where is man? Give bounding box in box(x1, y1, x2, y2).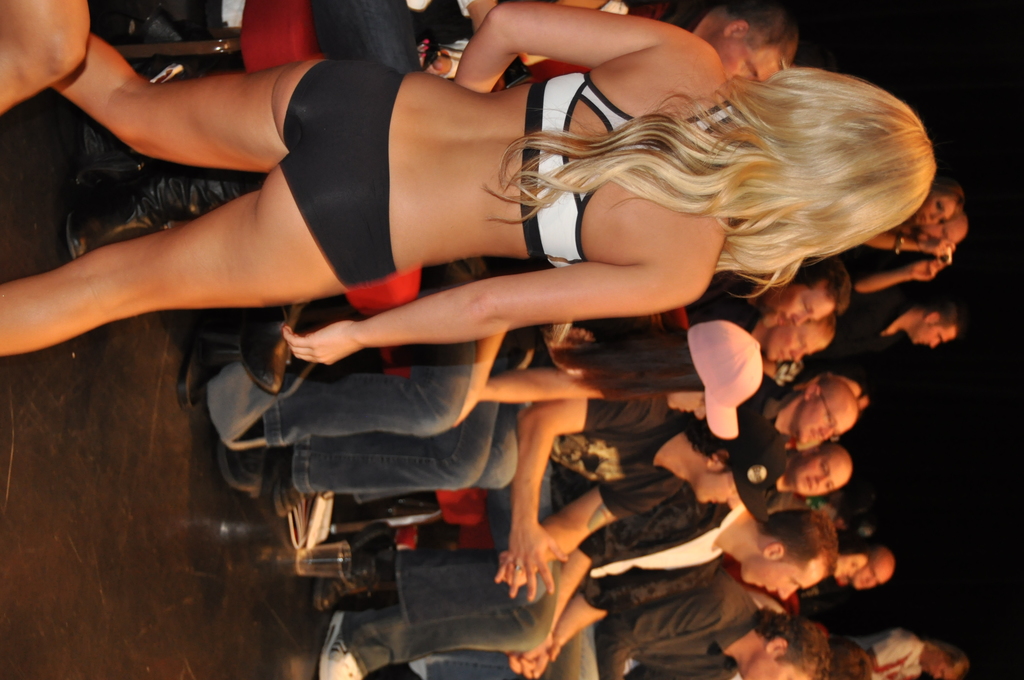
box(588, 269, 844, 445).
